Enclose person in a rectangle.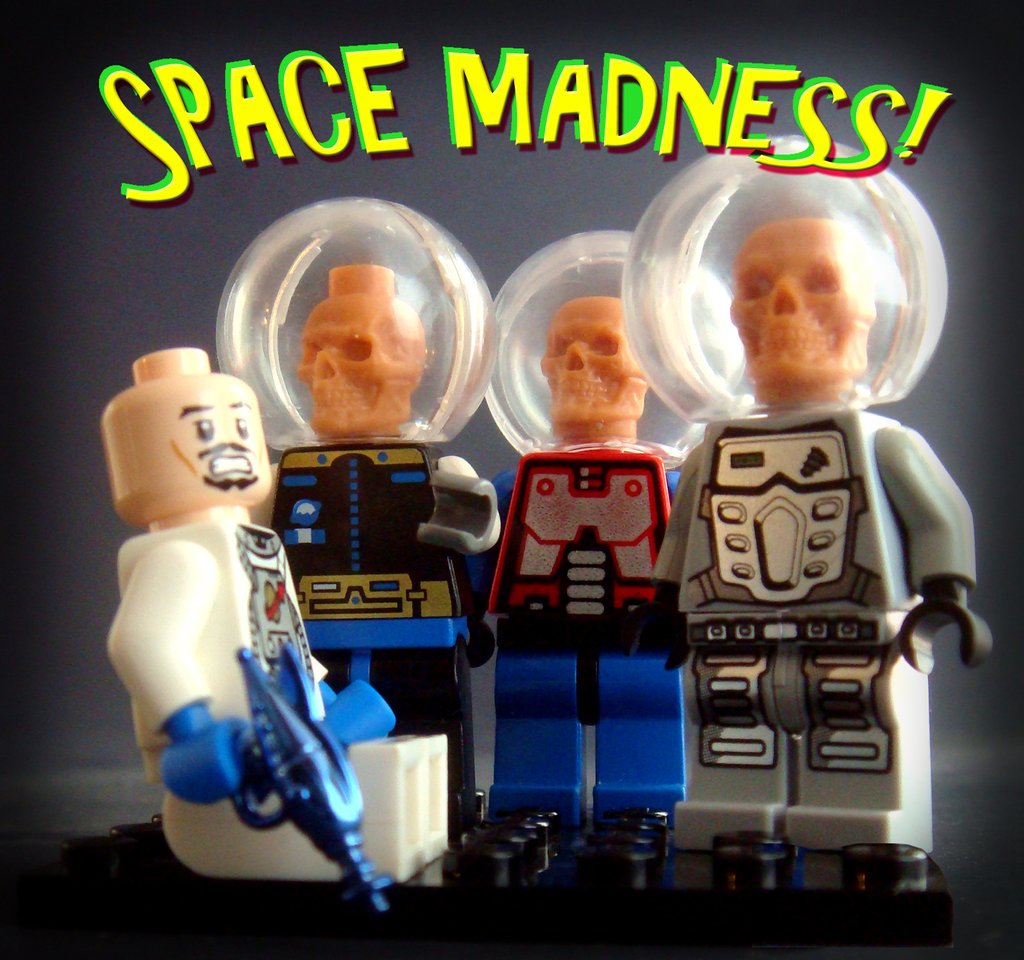
[642, 167, 987, 865].
